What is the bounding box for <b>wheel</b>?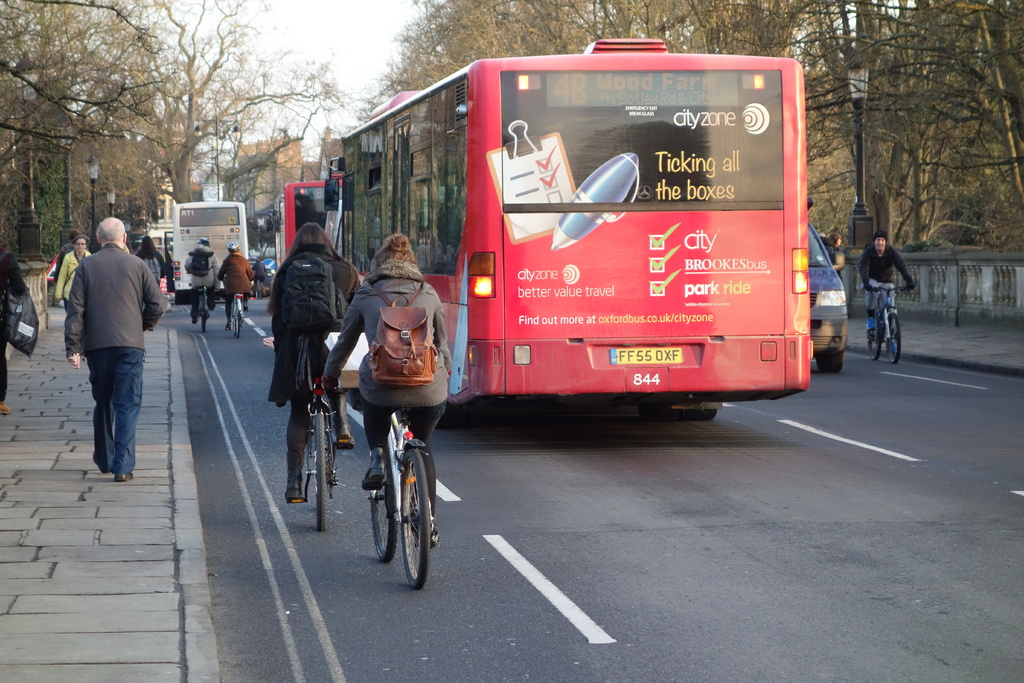
885 313 901 365.
